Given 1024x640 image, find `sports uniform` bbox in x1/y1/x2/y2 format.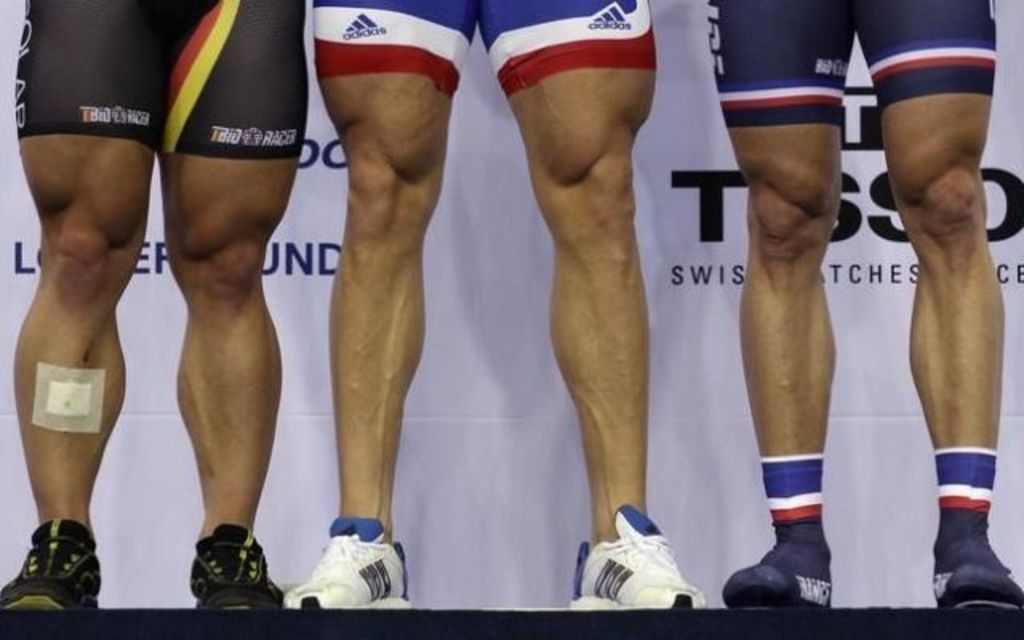
707/0/1019/622.
